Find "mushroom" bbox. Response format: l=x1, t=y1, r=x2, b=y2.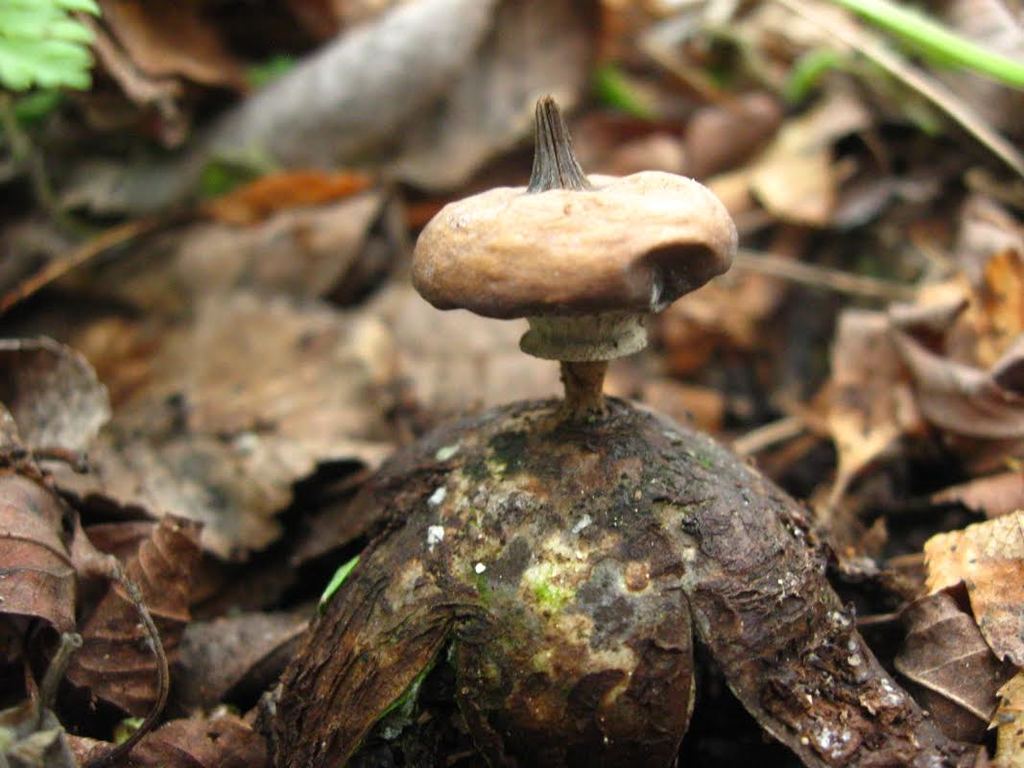
l=411, t=94, r=737, b=408.
